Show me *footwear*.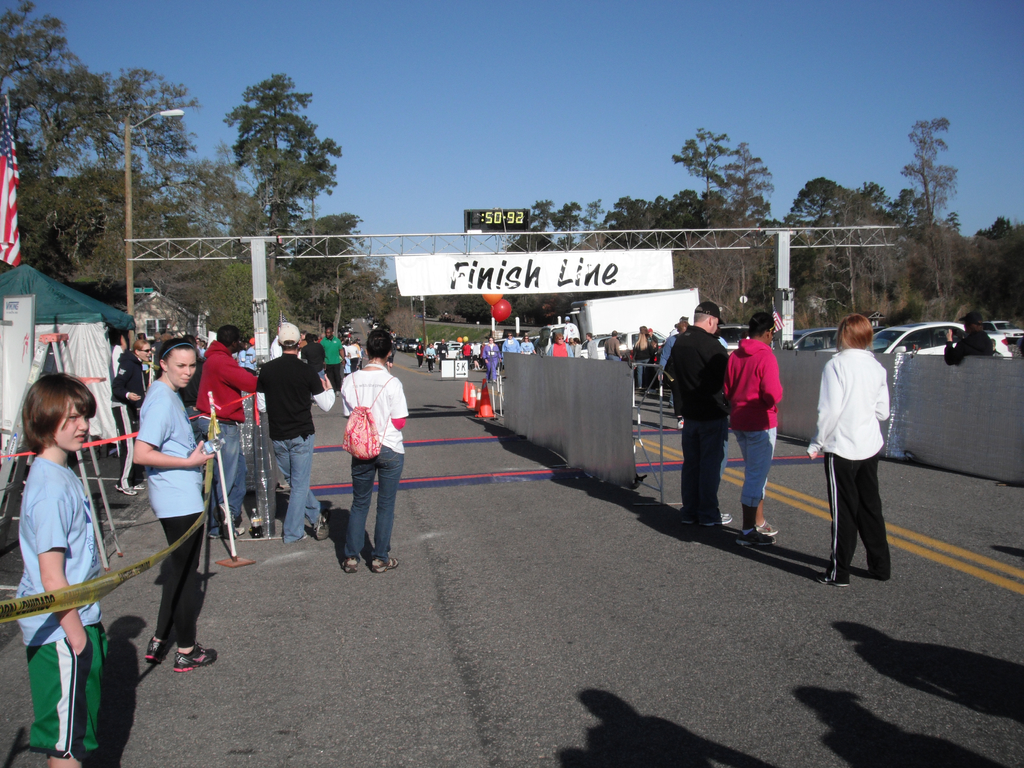
*footwear* is here: select_region(173, 643, 221, 670).
